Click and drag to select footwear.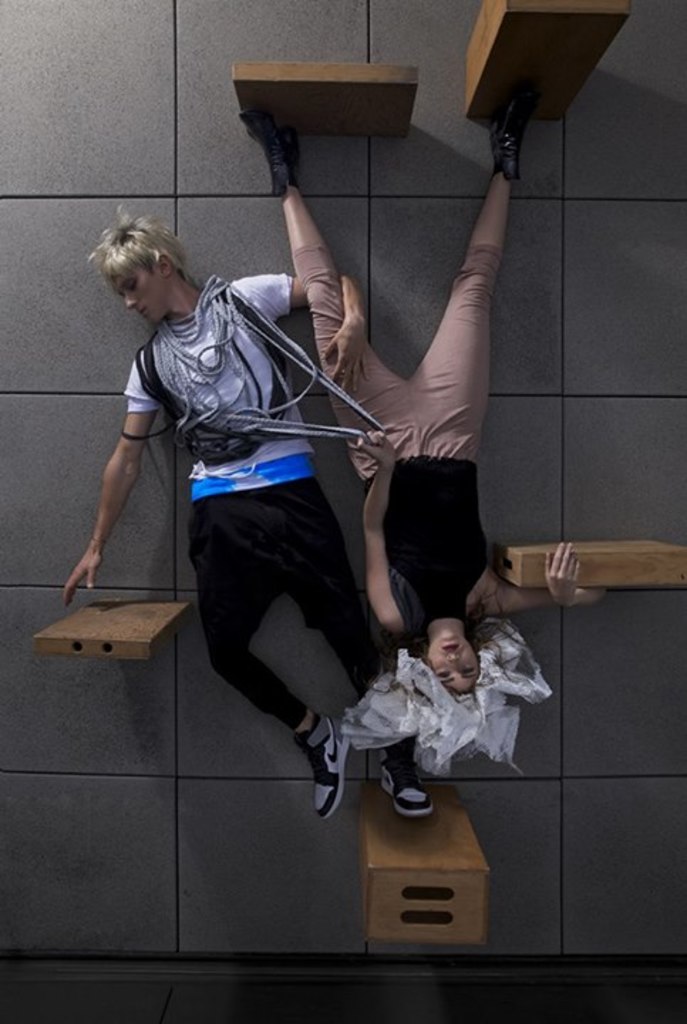
Selection: [left=235, top=100, right=306, bottom=196].
